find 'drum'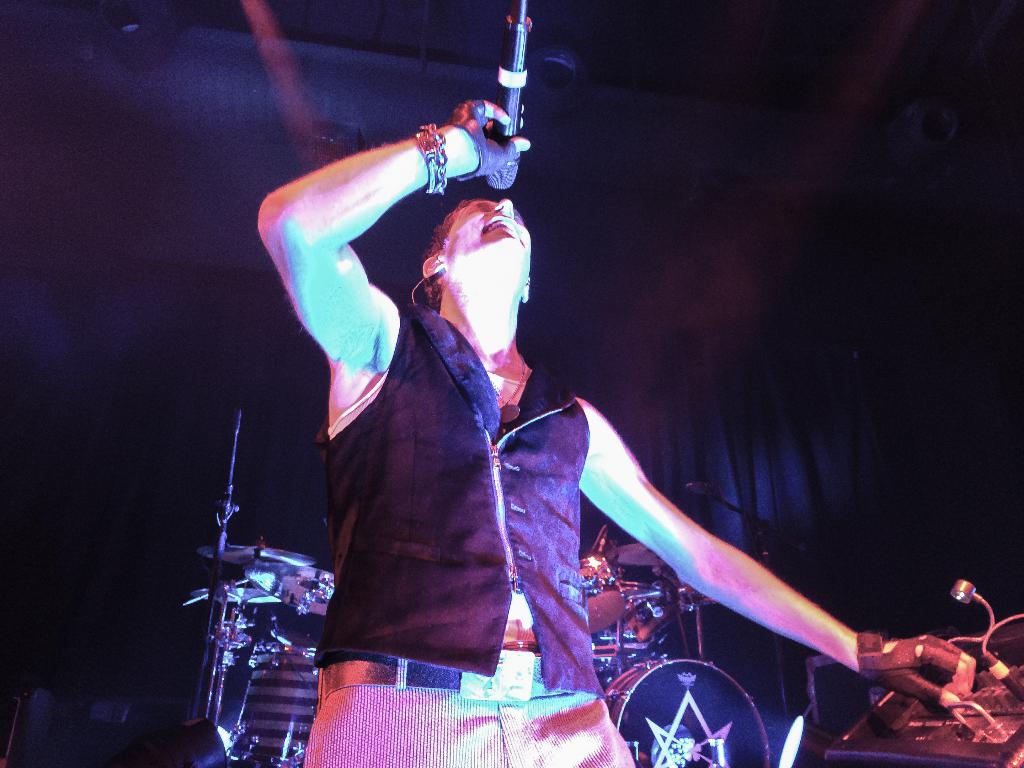
223/641/326/767
